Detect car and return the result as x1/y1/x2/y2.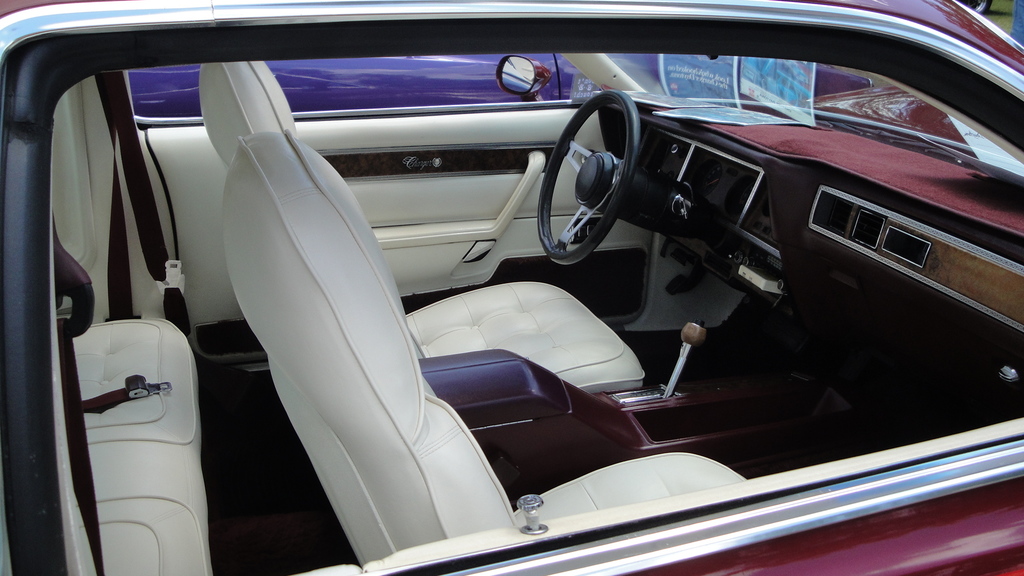
94/22/1020/572.
